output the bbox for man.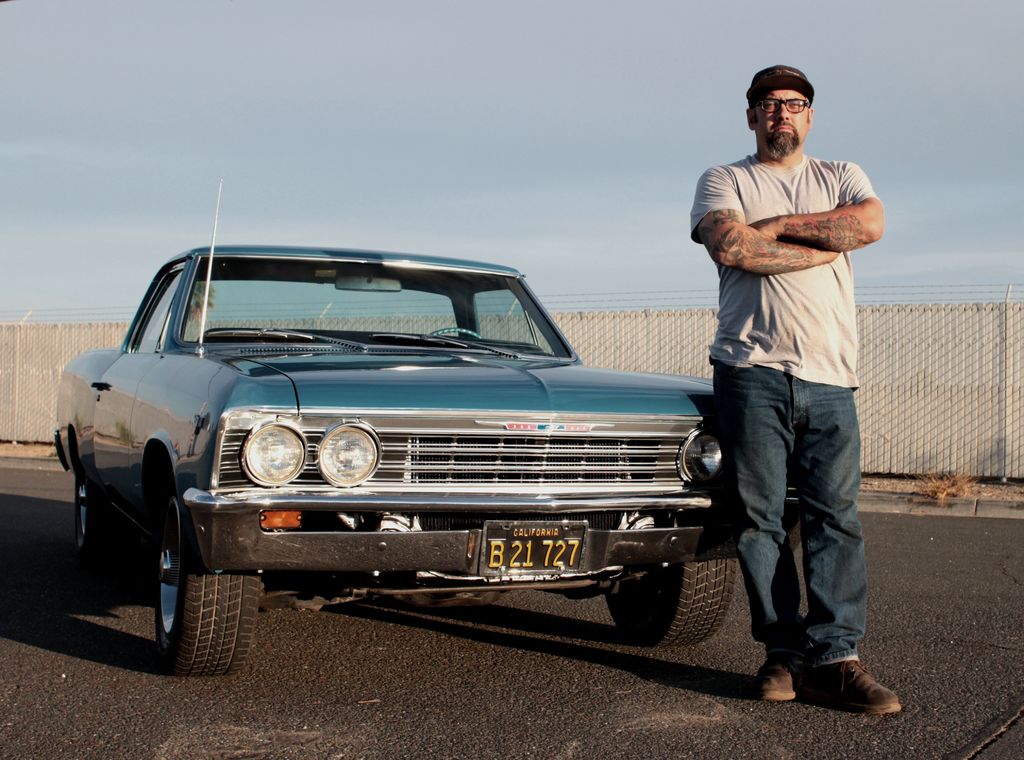
x1=679, y1=80, x2=900, y2=718.
